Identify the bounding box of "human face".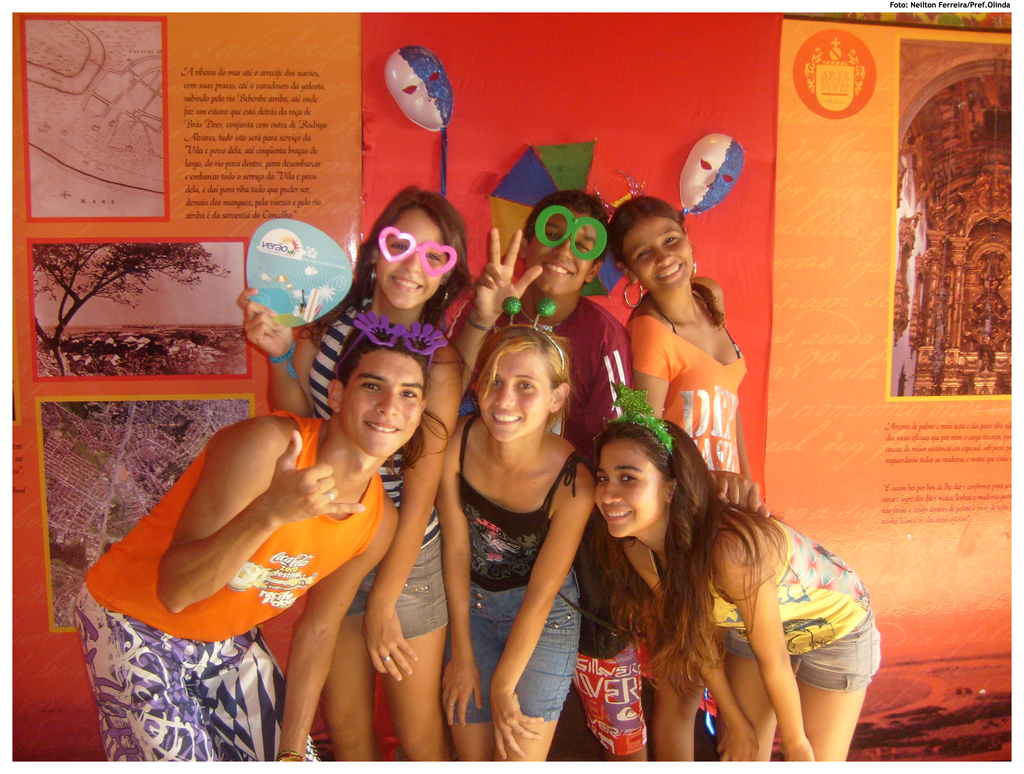
<region>375, 202, 441, 311</region>.
